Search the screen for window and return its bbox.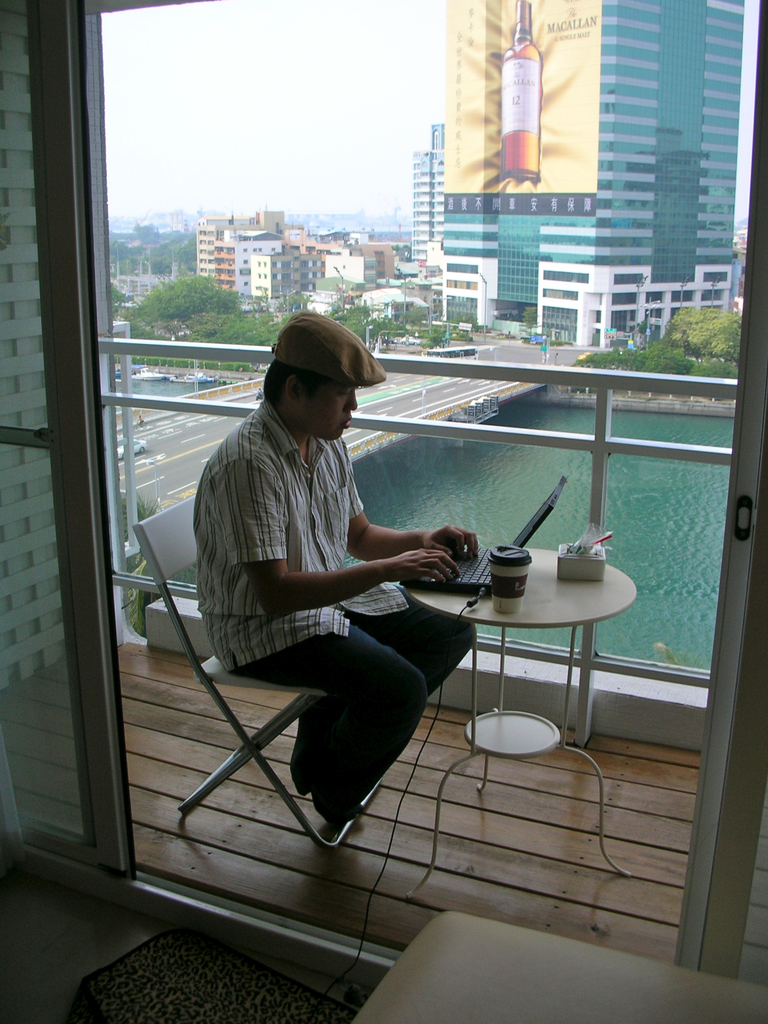
Found: box=[209, 267, 222, 280].
